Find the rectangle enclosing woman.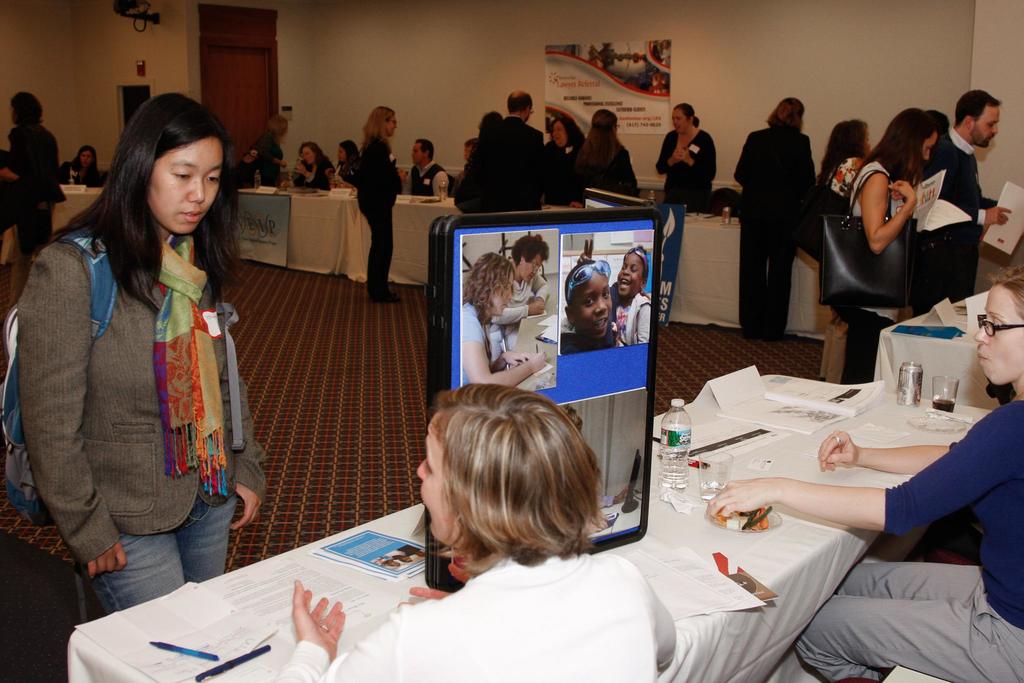
459,249,547,388.
